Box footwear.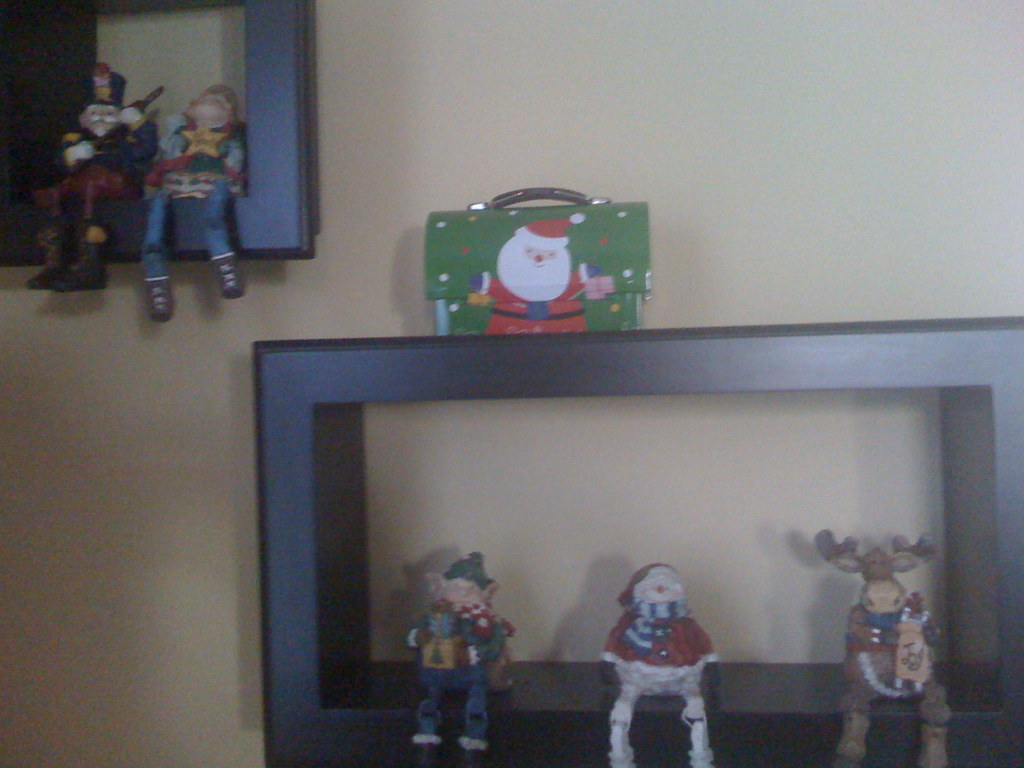
BBox(456, 748, 484, 767).
